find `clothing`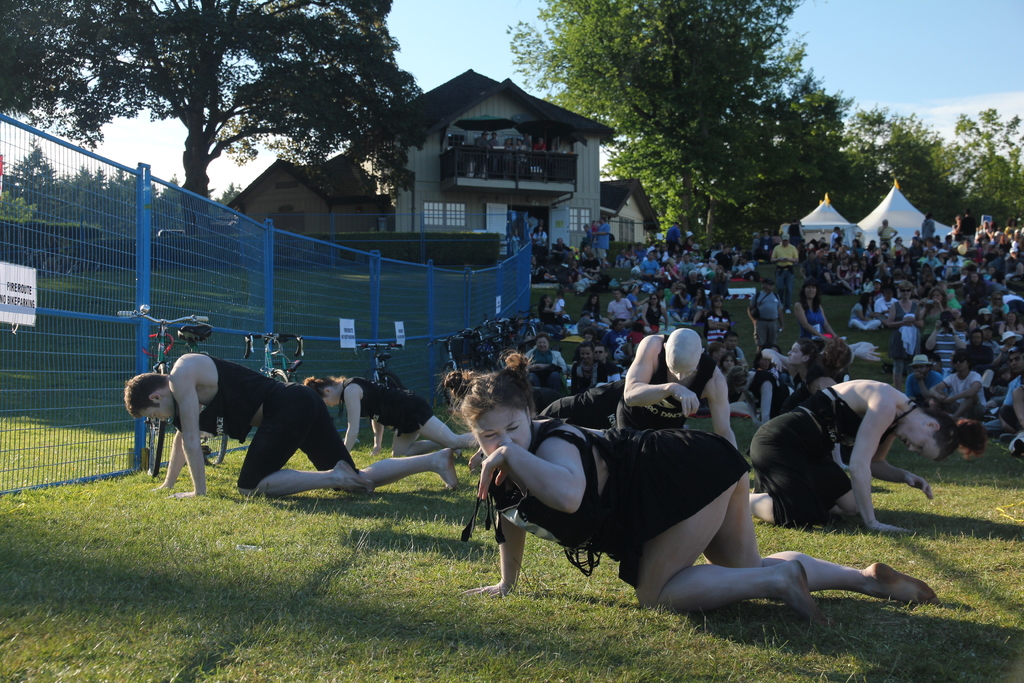
bbox=(601, 359, 620, 377)
